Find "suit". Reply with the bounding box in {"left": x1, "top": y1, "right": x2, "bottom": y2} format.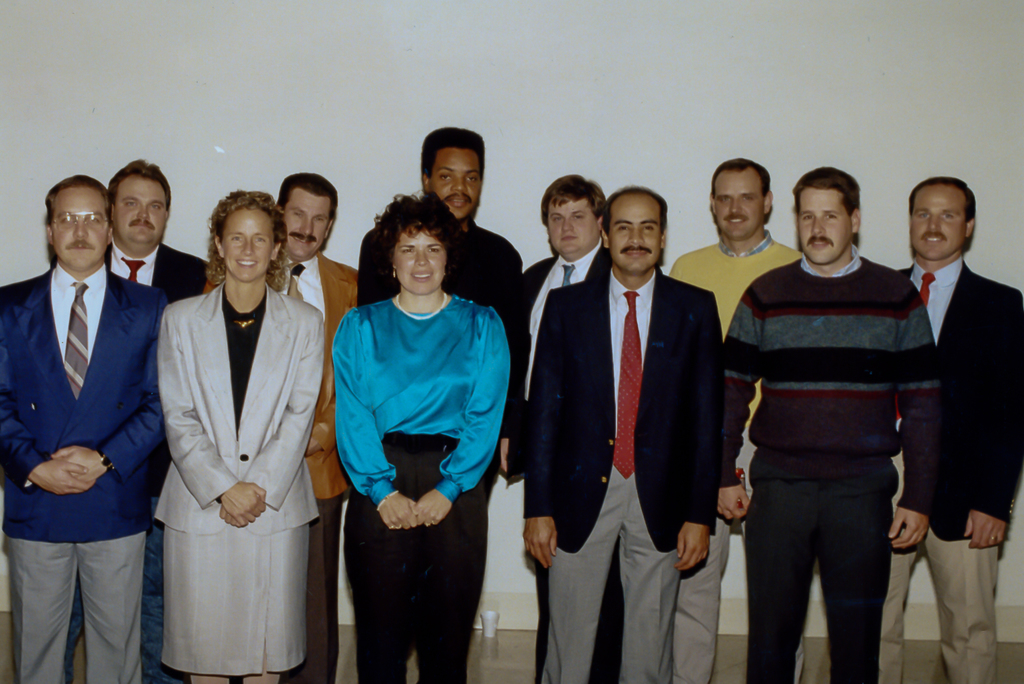
{"left": 17, "top": 144, "right": 161, "bottom": 667}.
